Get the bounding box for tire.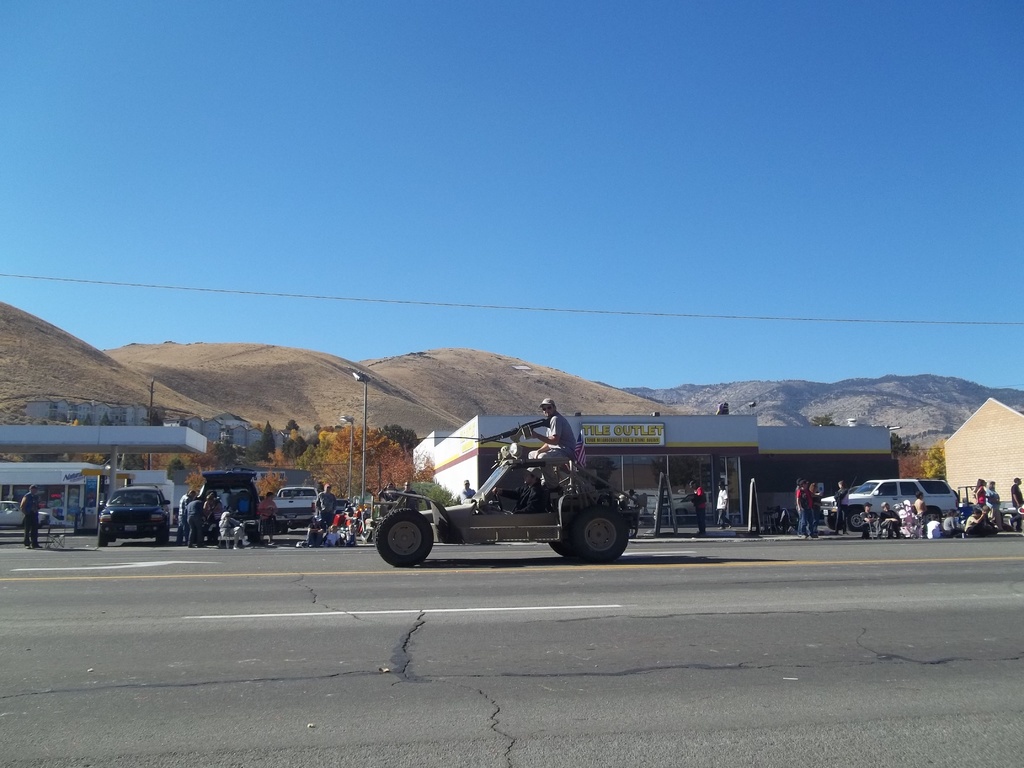
BBox(552, 487, 627, 561).
